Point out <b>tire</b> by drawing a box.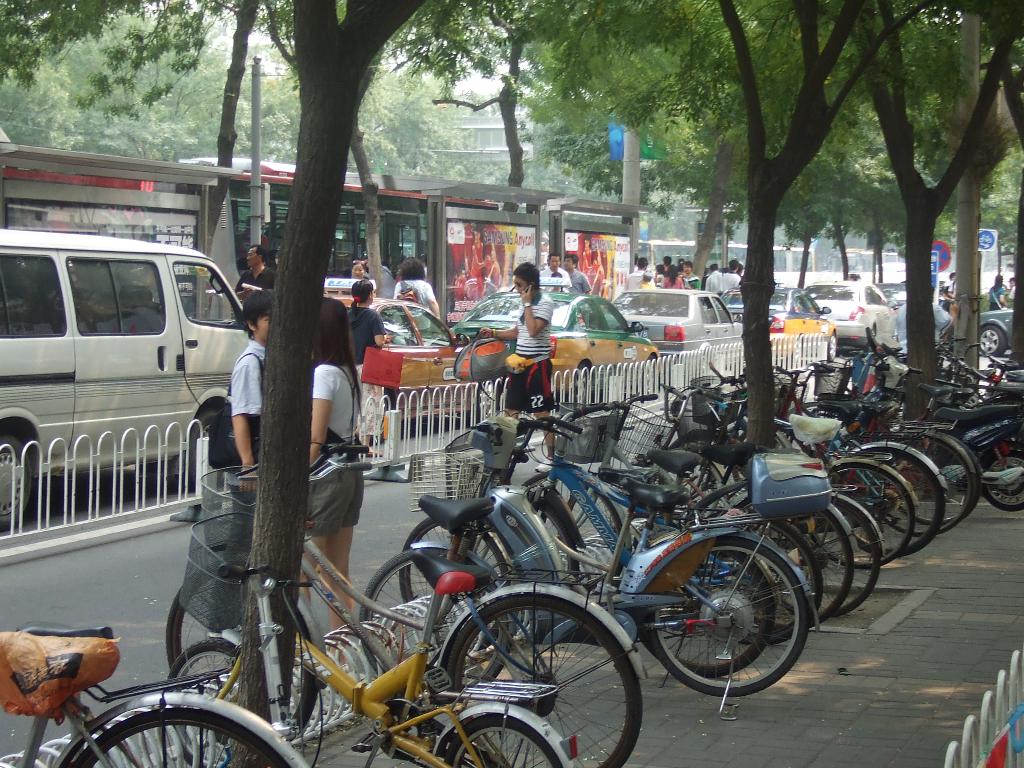
locate(824, 332, 840, 362).
